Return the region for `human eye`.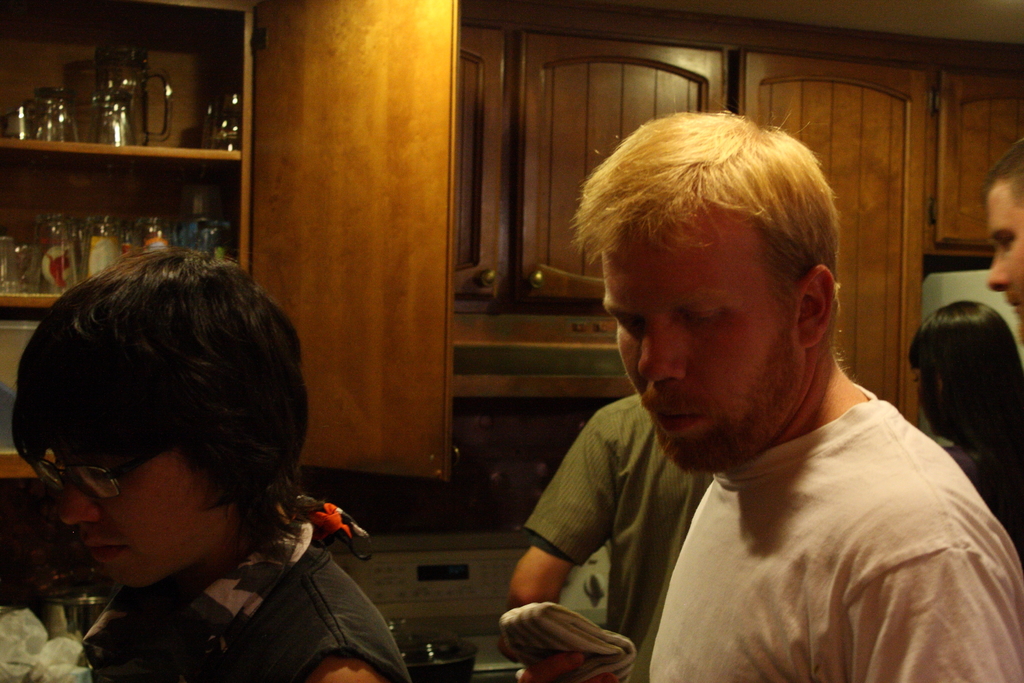
681:308:723:327.
